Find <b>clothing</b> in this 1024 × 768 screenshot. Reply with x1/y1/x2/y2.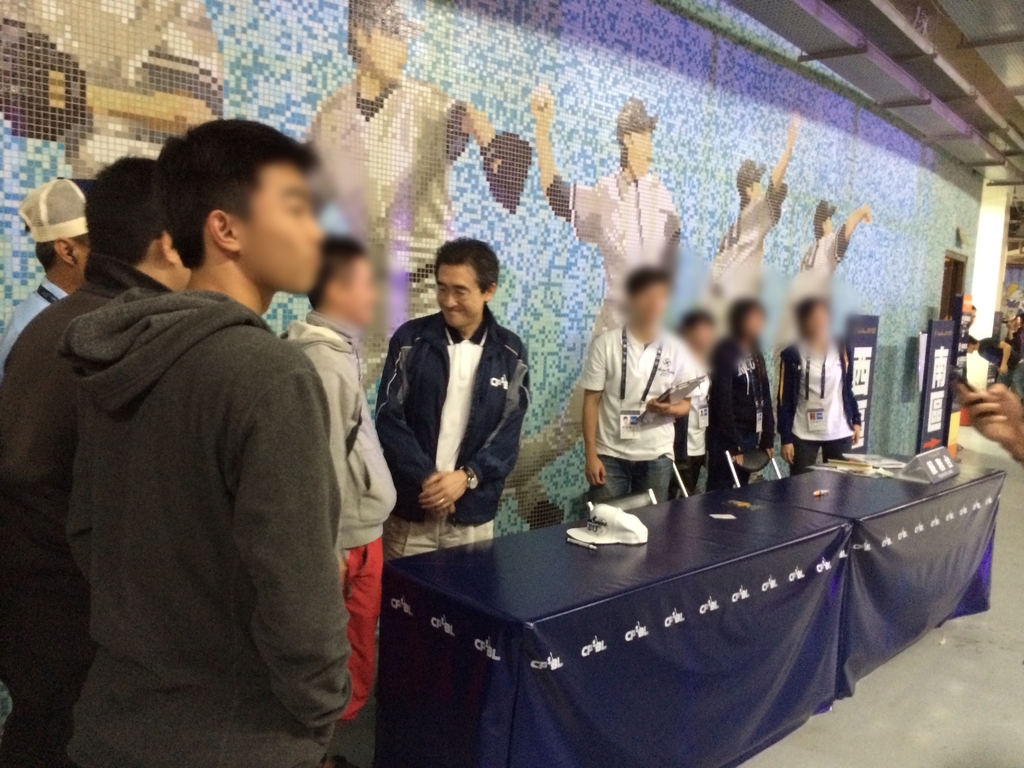
279/311/397/723.
